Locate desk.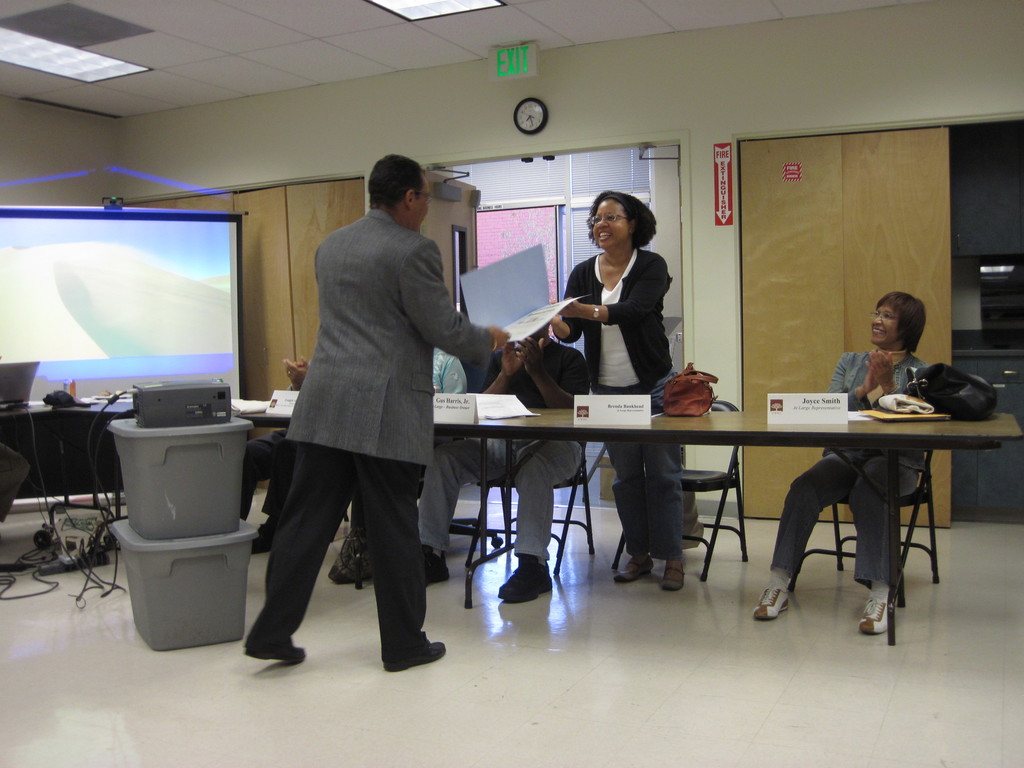
Bounding box: (x1=257, y1=407, x2=1021, y2=644).
